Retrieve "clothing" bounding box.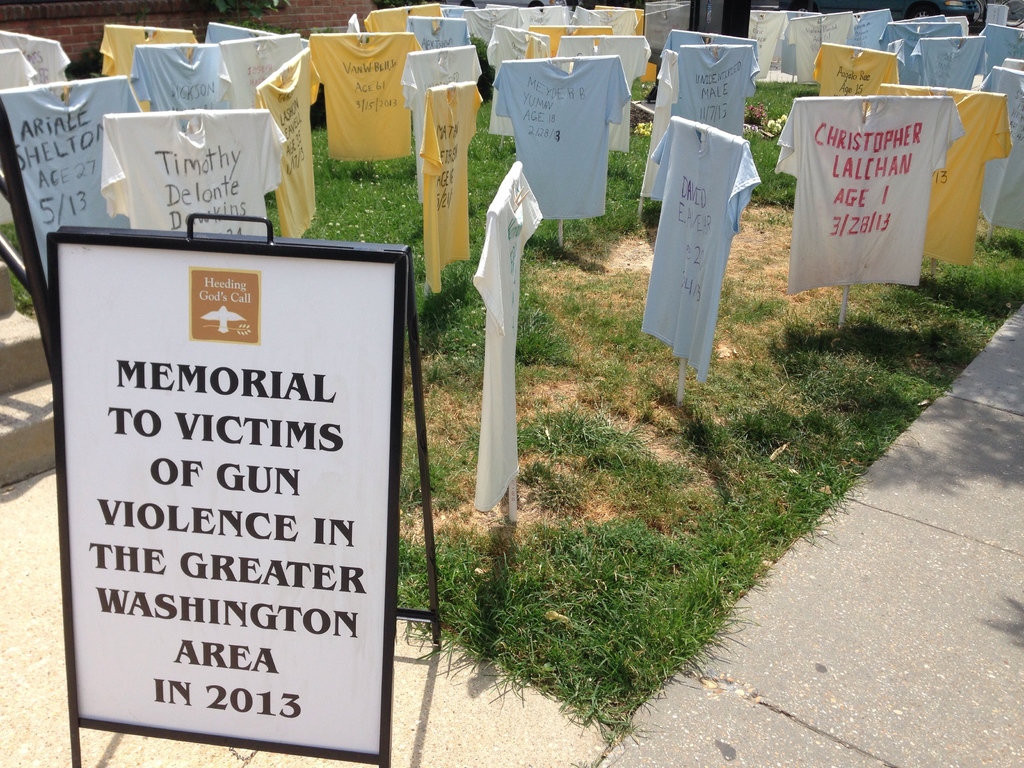
Bounding box: BBox(104, 113, 289, 229).
